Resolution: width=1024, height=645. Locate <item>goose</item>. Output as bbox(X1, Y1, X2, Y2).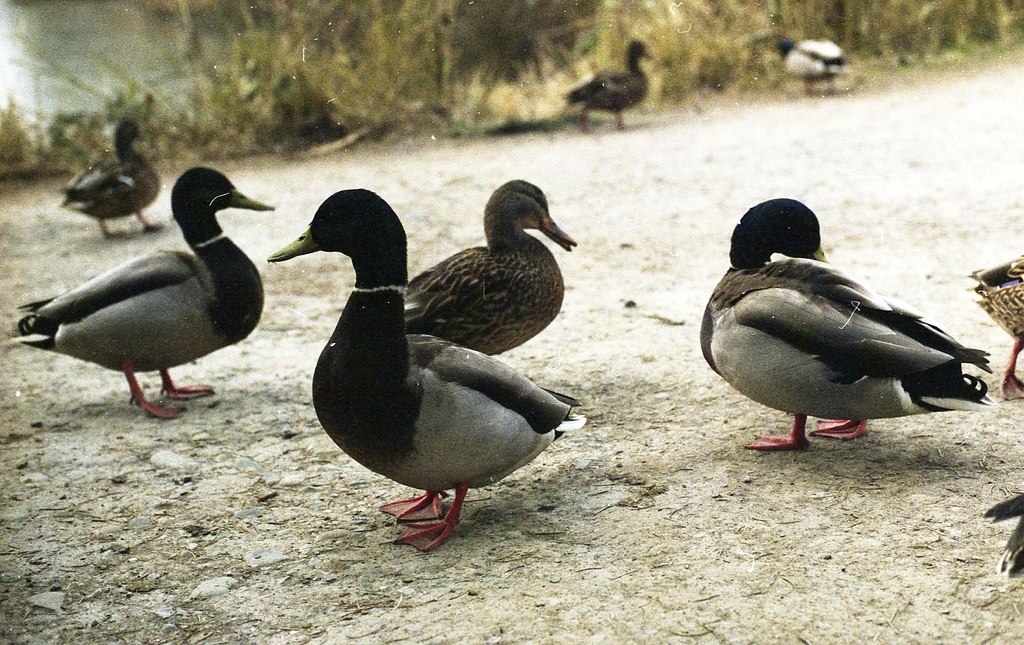
bbox(19, 162, 269, 415).
